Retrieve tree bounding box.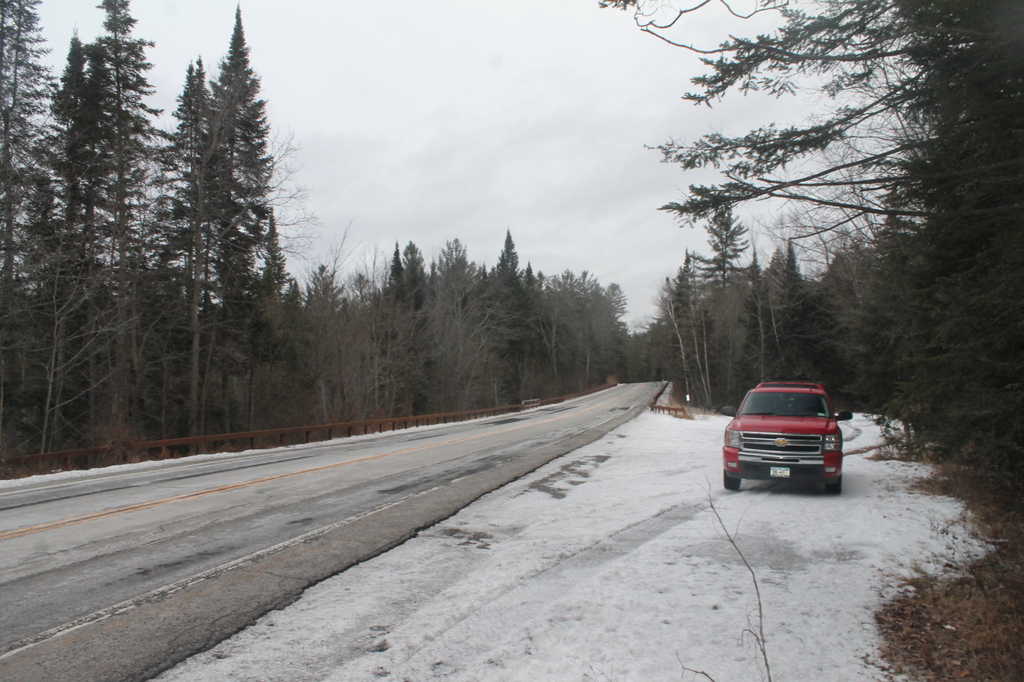
Bounding box: [531, 259, 597, 397].
